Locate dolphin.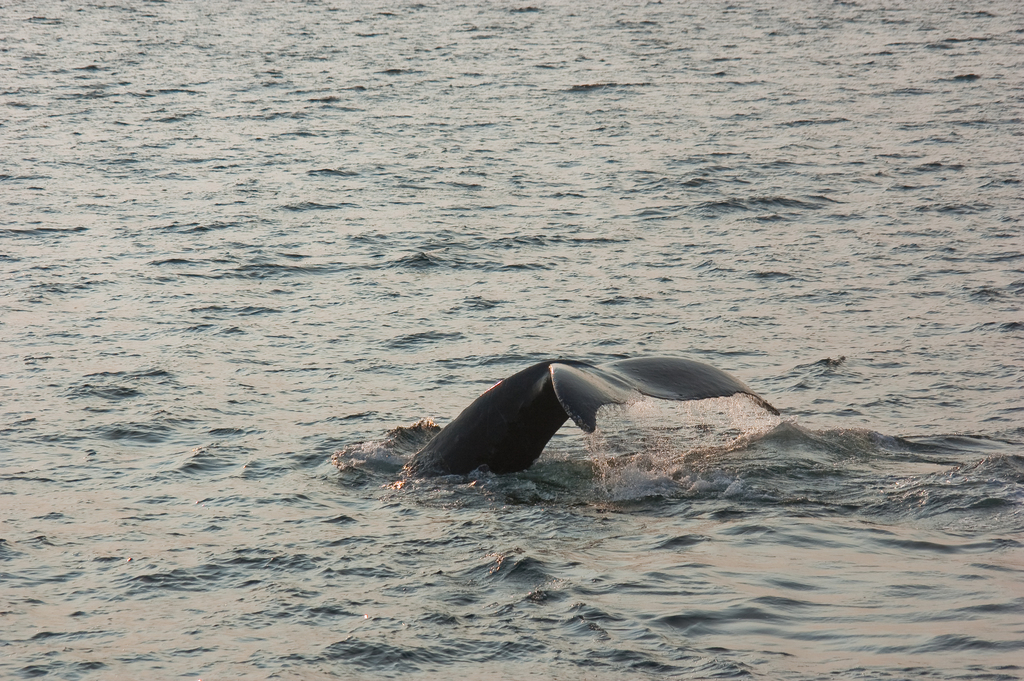
Bounding box: box=[397, 349, 780, 494].
